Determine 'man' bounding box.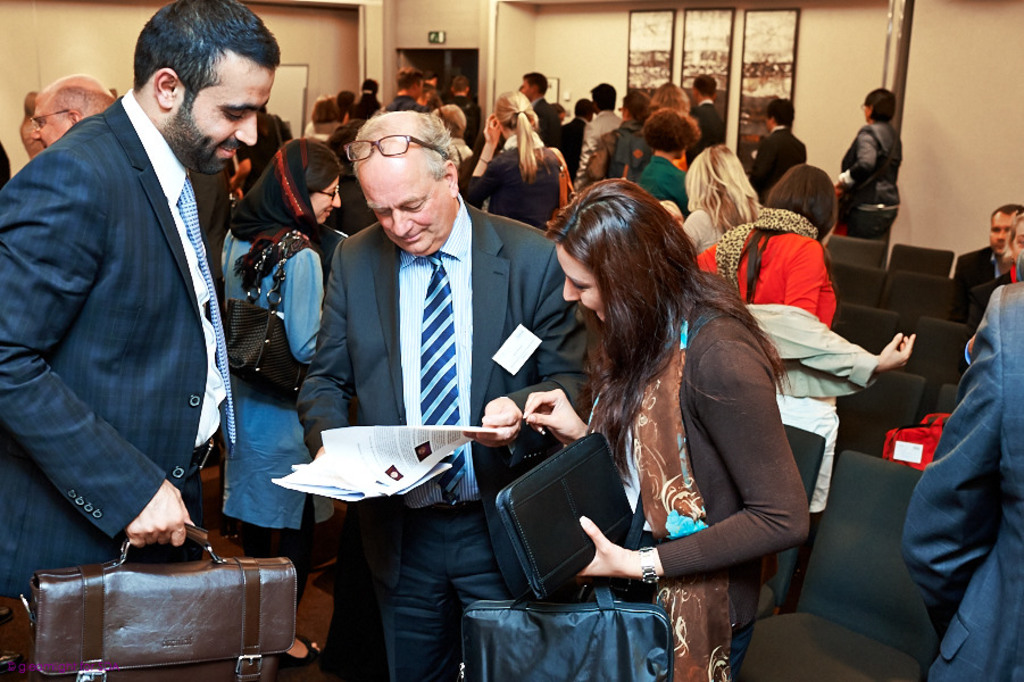
Determined: 14 0 269 637.
